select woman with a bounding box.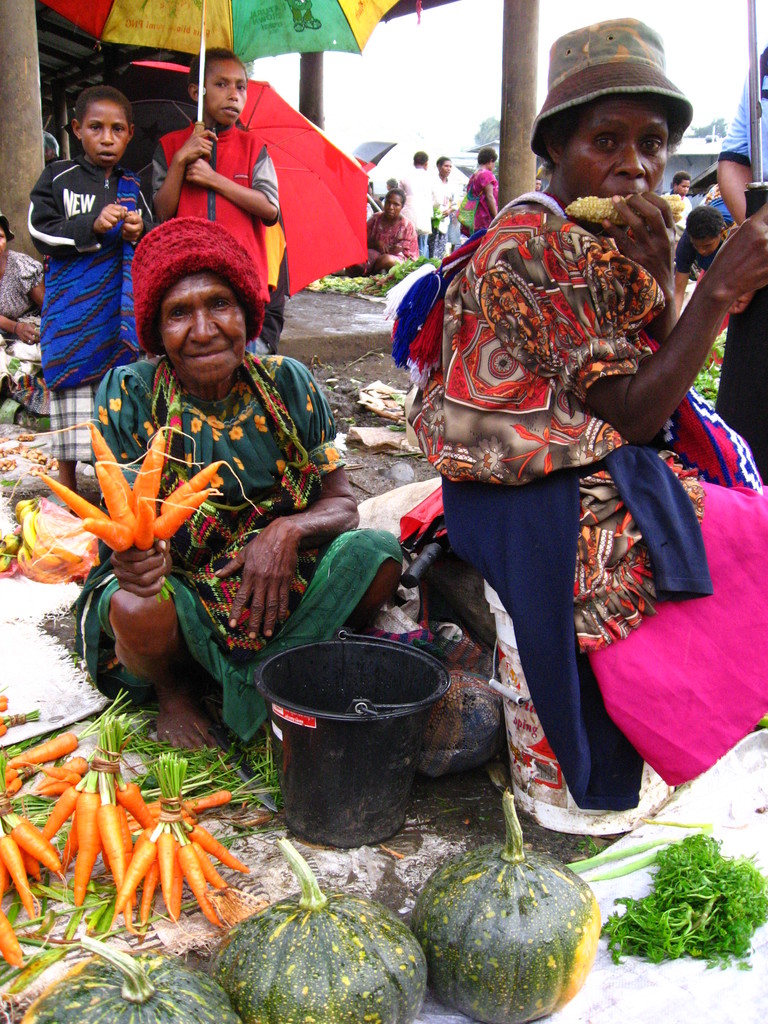
(x1=345, y1=189, x2=415, y2=275).
